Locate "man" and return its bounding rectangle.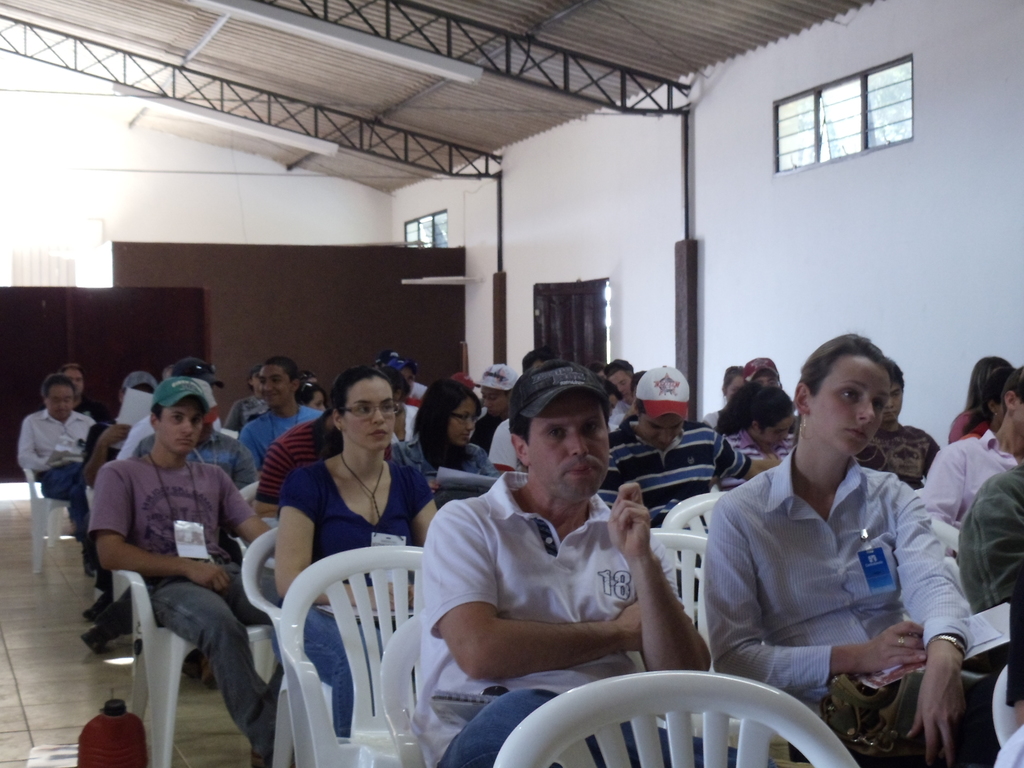
(x1=82, y1=374, x2=296, y2=767).
